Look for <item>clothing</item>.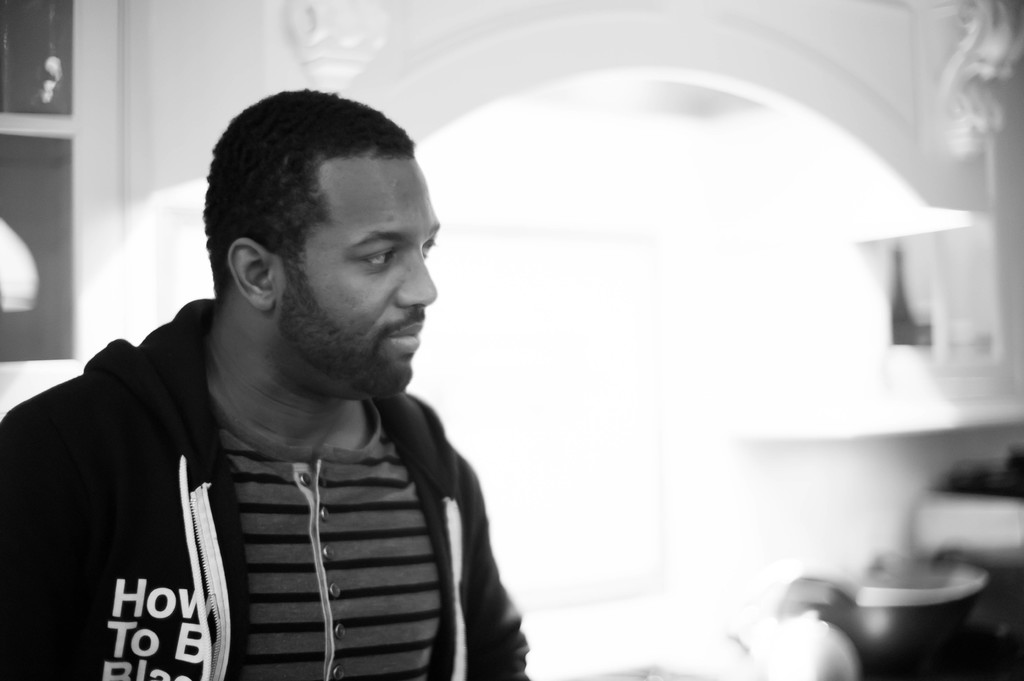
Found: select_region(0, 294, 505, 680).
